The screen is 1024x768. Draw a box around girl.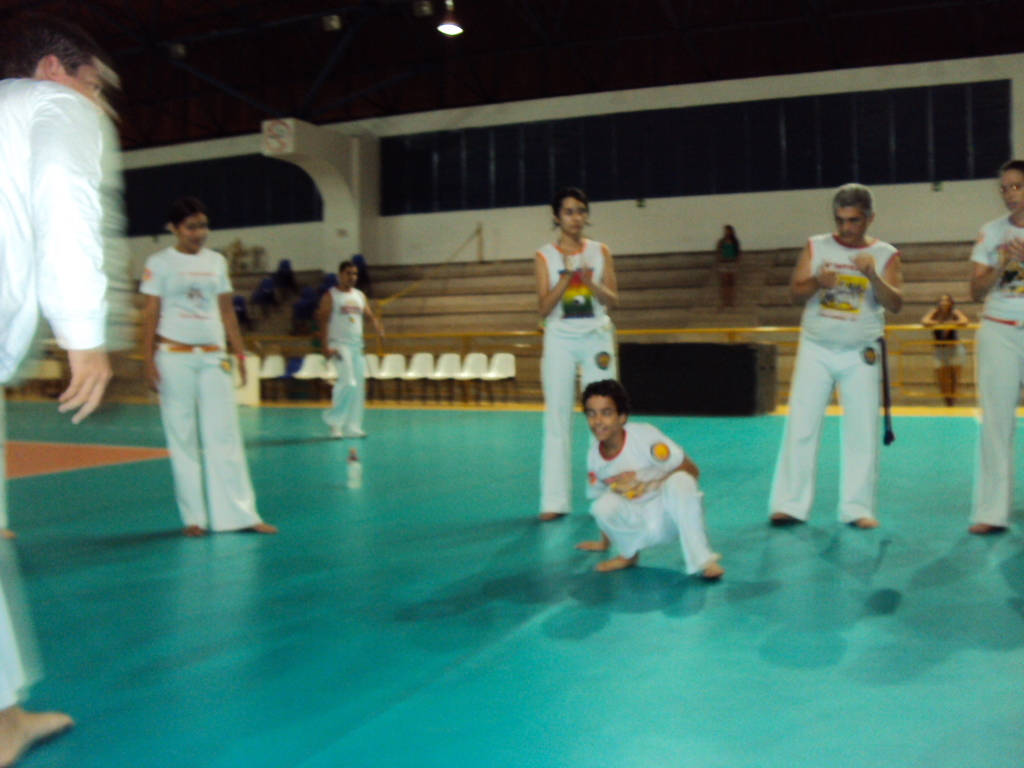
pyautogui.locateOnScreen(969, 154, 1023, 537).
